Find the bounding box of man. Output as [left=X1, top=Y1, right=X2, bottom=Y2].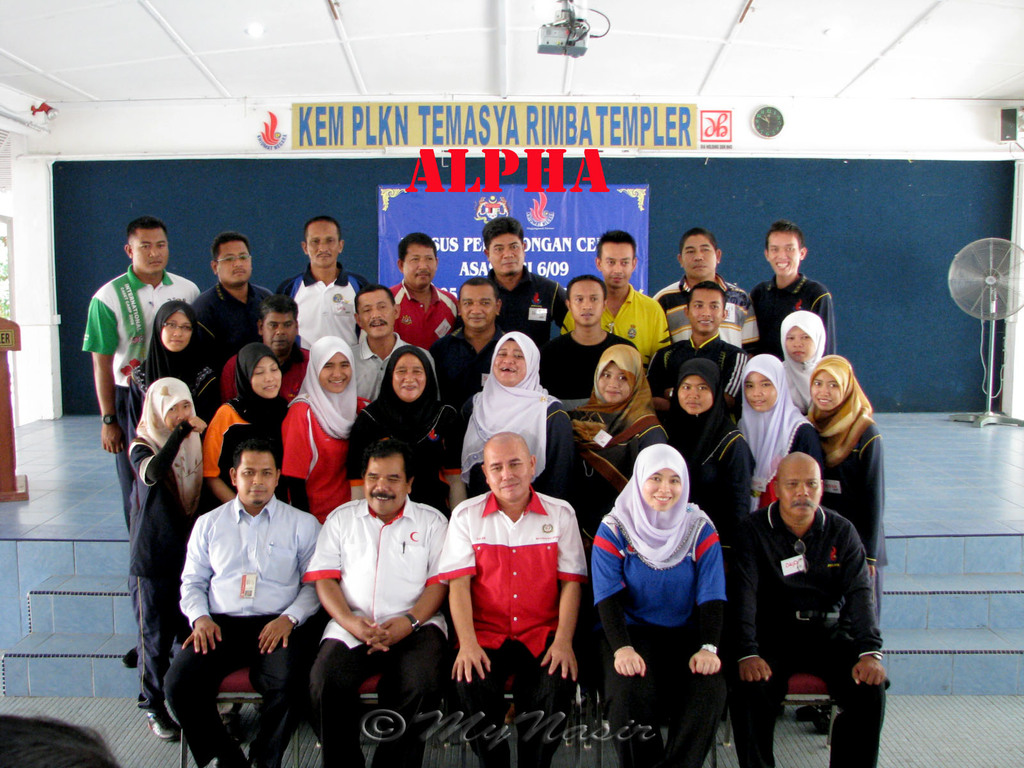
[left=646, top=277, right=747, bottom=410].
